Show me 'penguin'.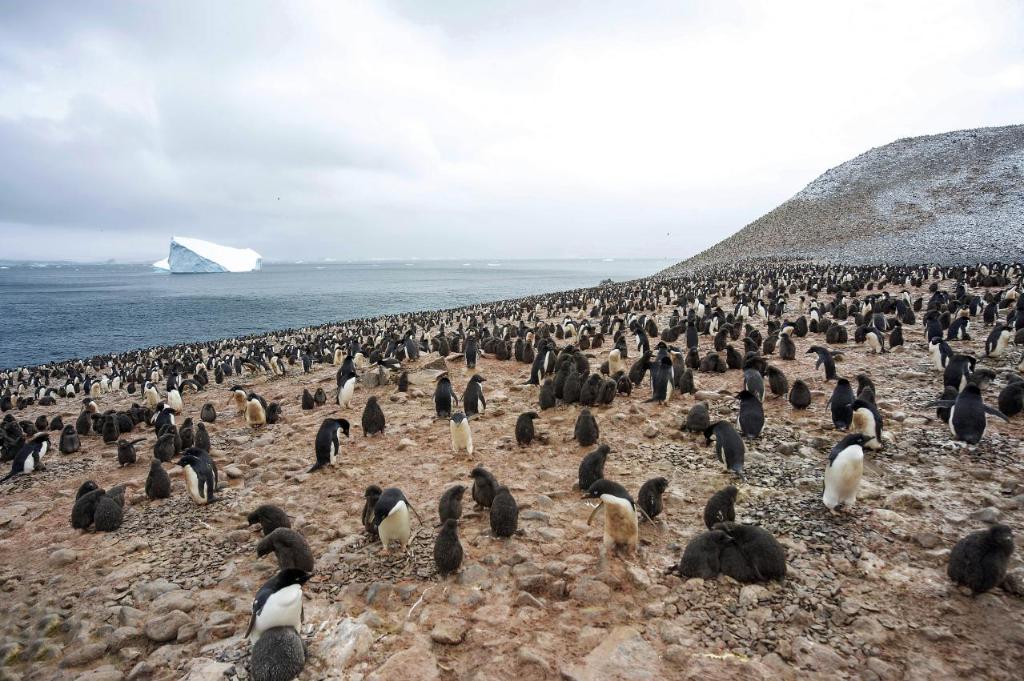
'penguin' is here: [433, 376, 458, 419].
